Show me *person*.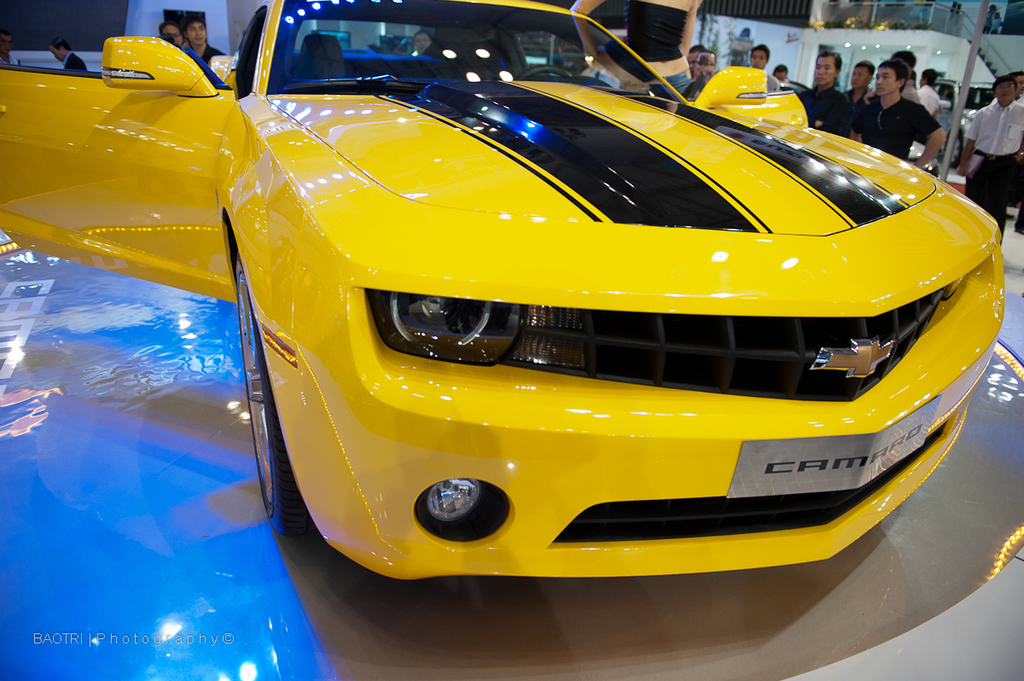
*person* is here: <box>188,22,220,75</box>.
